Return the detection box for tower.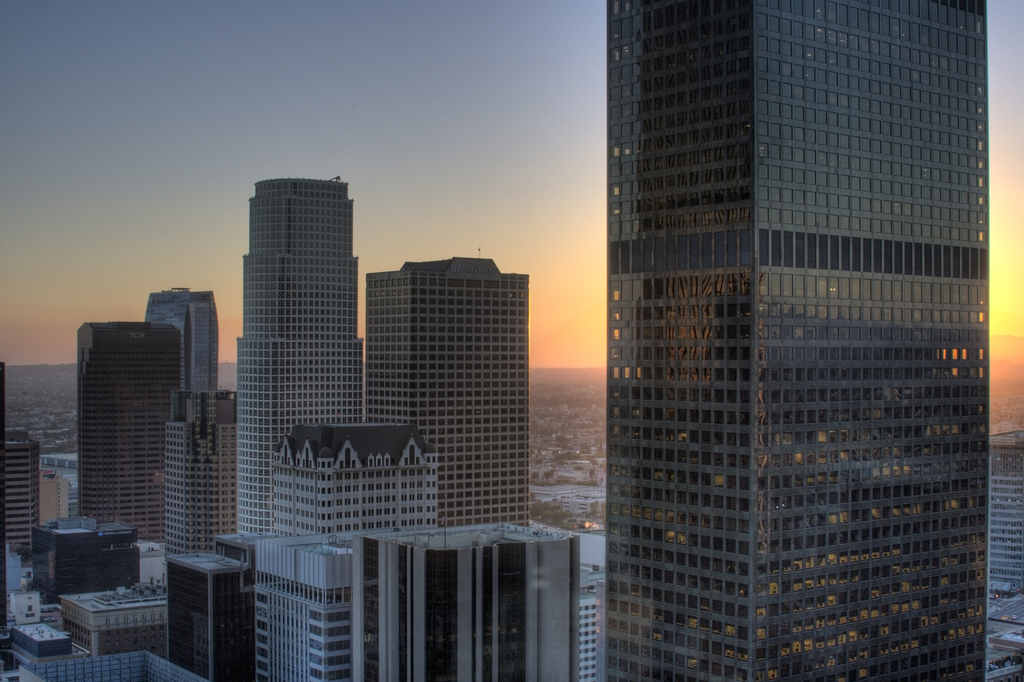
[164,388,237,559].
